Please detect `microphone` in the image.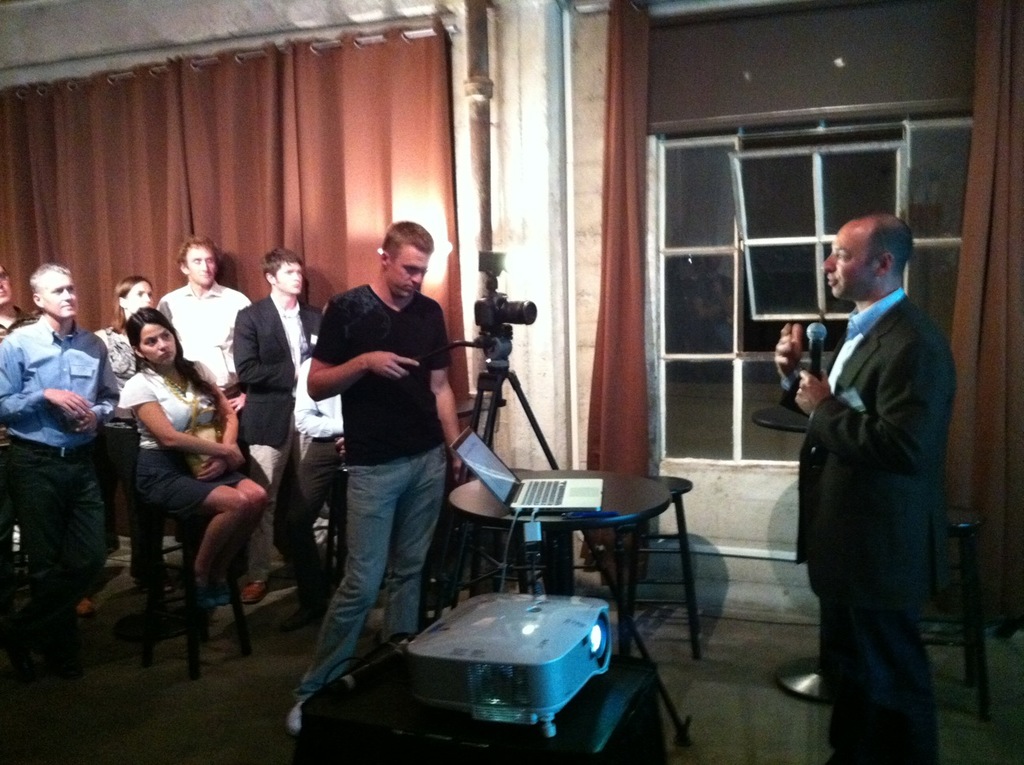
crop(801, 321, 826, 379).
